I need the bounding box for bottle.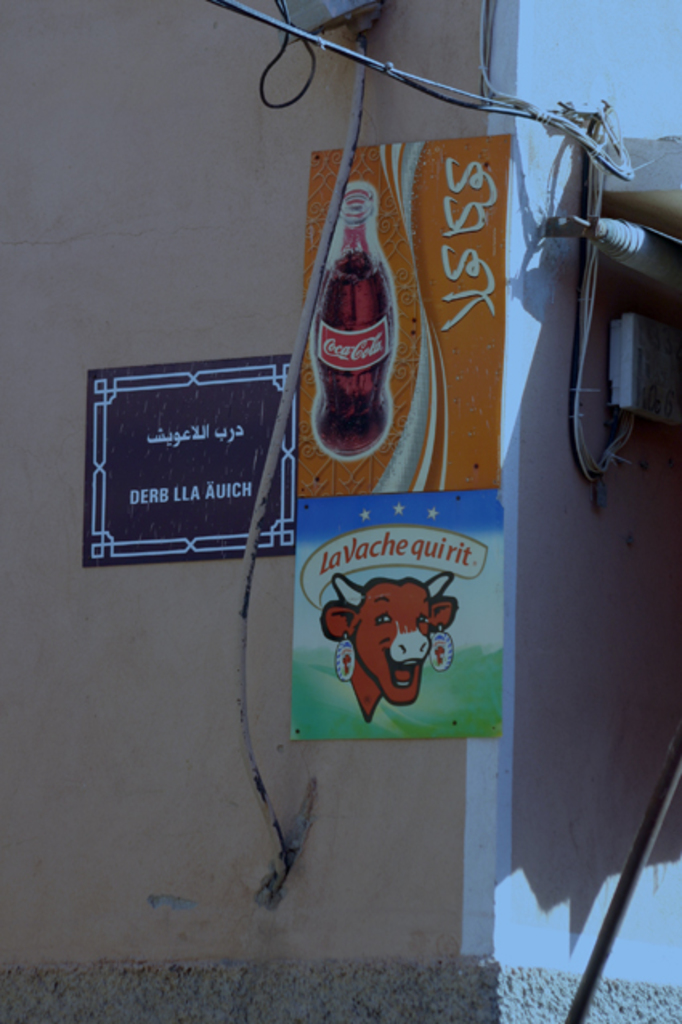
Here it is: [313, 186, 403, 454].
